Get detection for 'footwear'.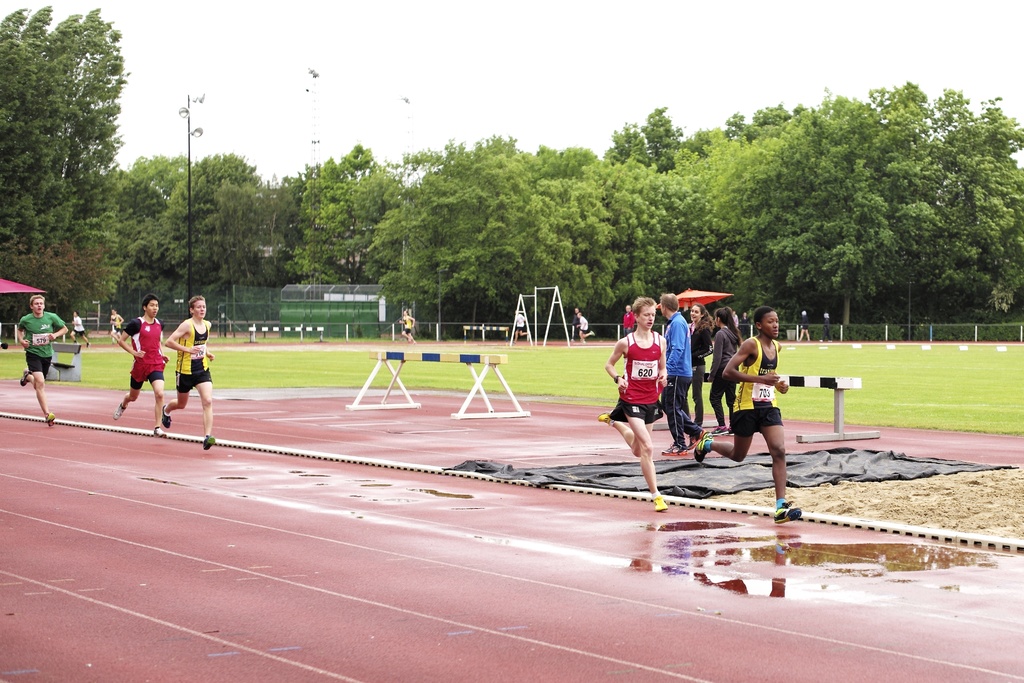
Detection: [x1=152, y1=427, x2=166, y2=439].
